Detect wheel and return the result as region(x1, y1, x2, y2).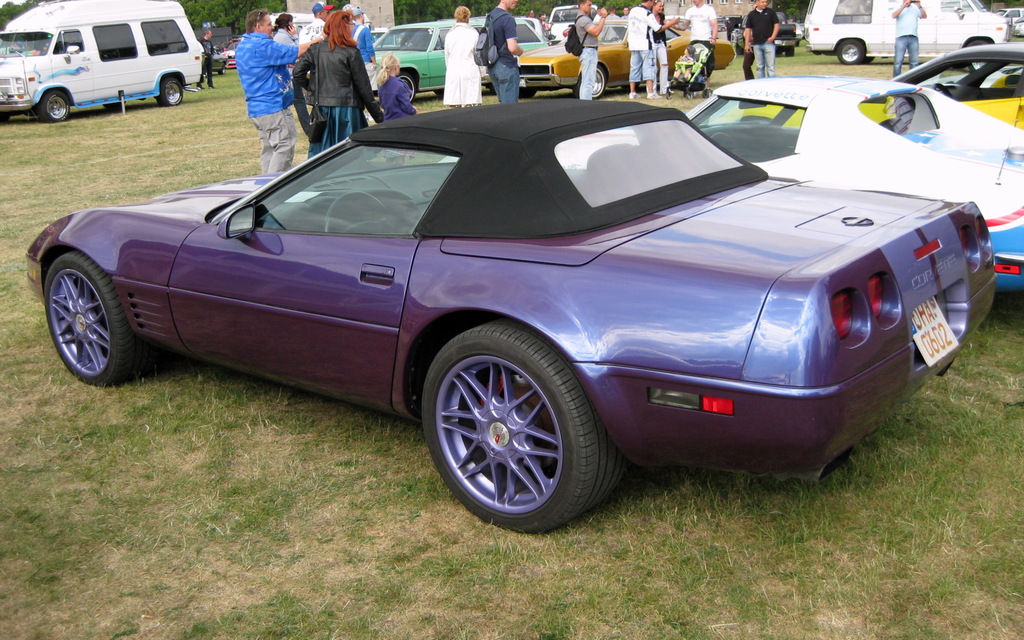
region(396, 76, 418, 100).
